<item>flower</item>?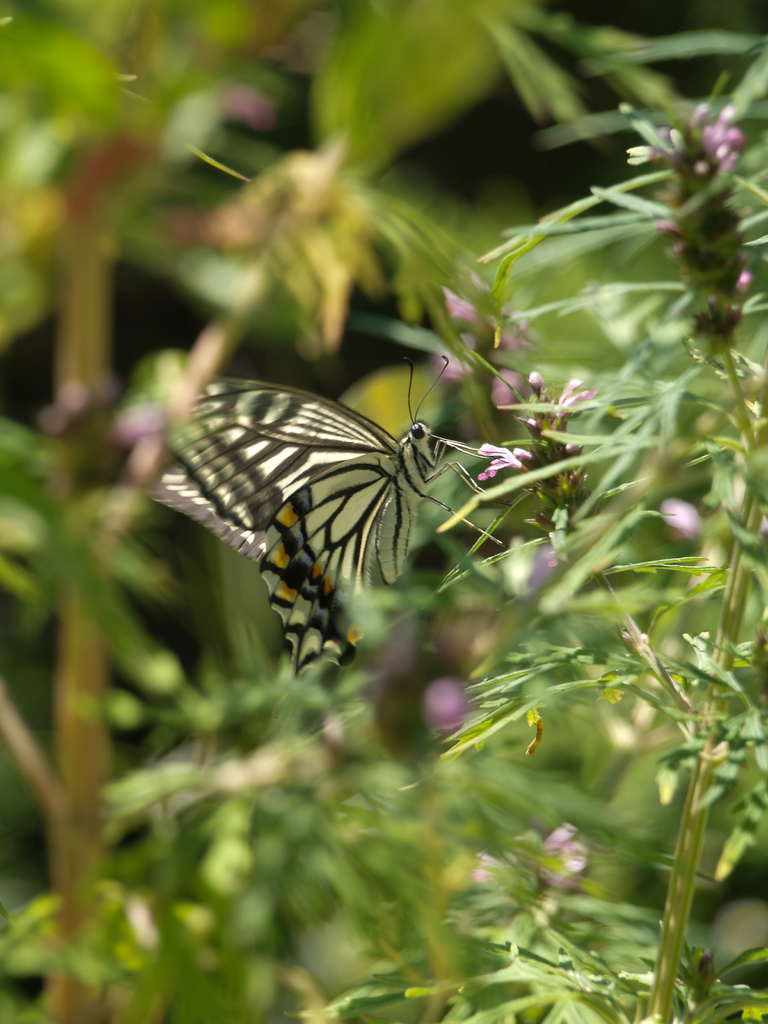
{"x1": 420, "y1": 675, "x2": 479, "y2": 732}
